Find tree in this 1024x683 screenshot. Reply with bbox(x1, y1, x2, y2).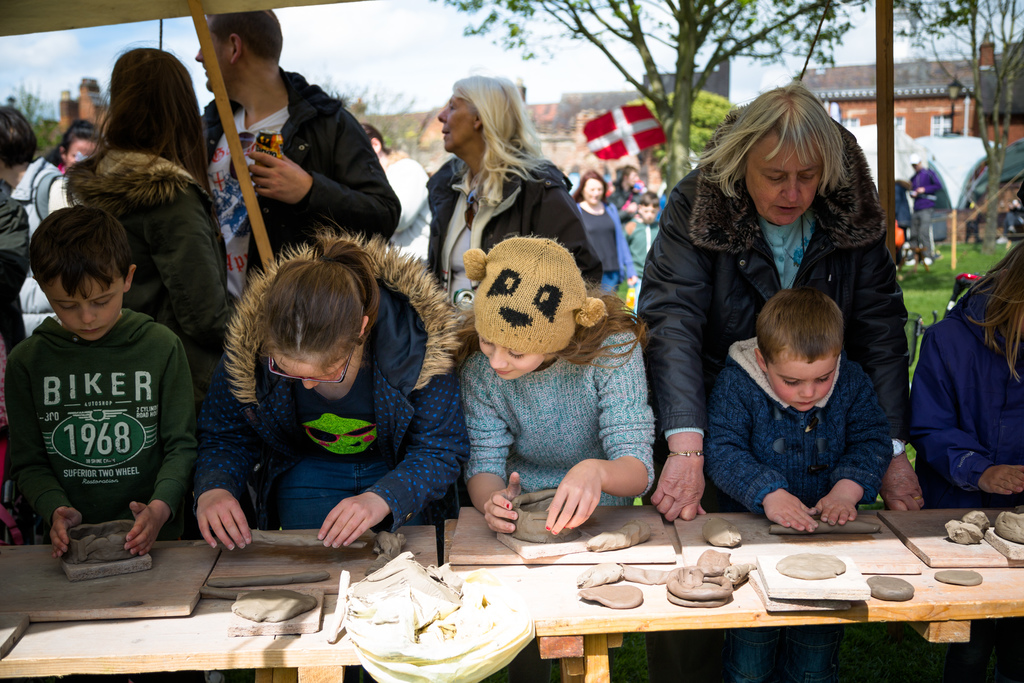
bbox(434, 0, 874, 181).
